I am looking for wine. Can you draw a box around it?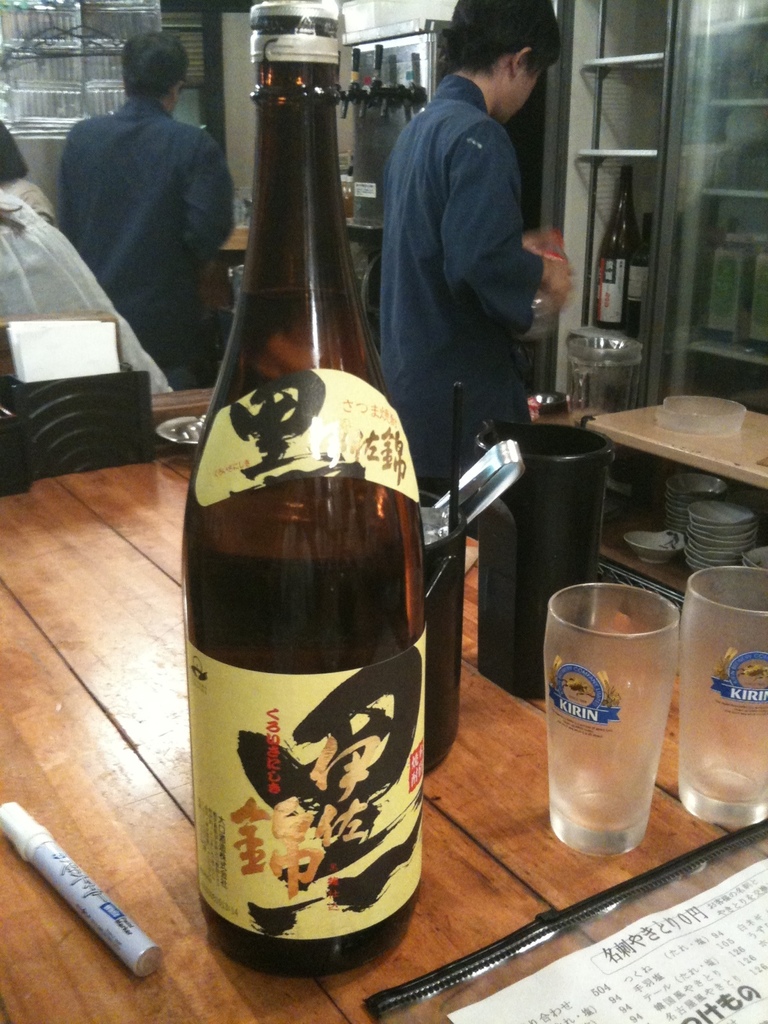
Sure, the bounding box is (594,166,632,333).
